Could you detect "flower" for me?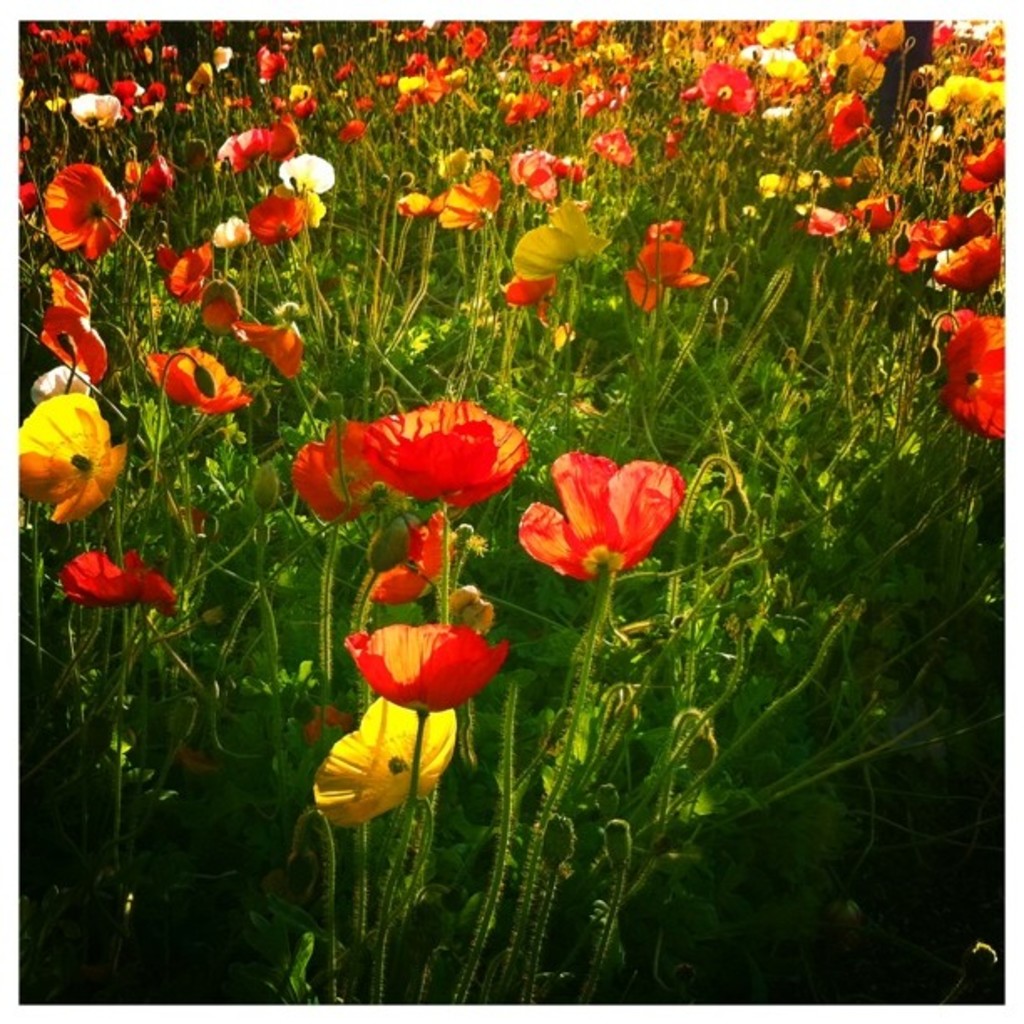
Detection result: [274, 141, 328, 224].
